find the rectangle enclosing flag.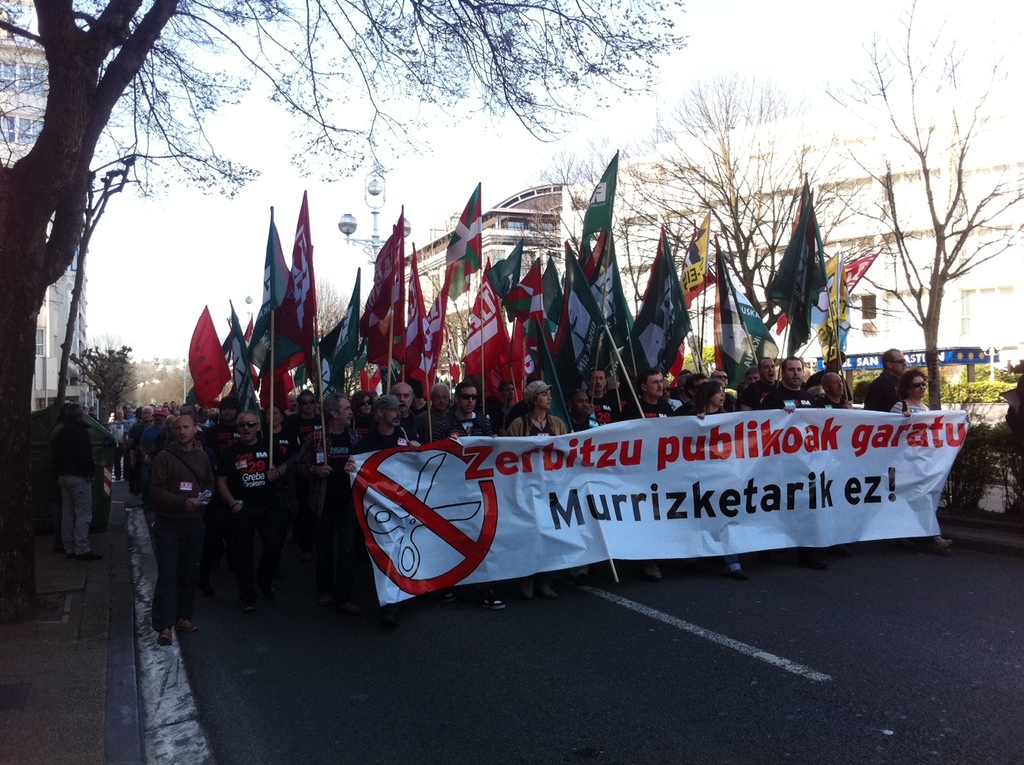
820, 277, 859, 351.
